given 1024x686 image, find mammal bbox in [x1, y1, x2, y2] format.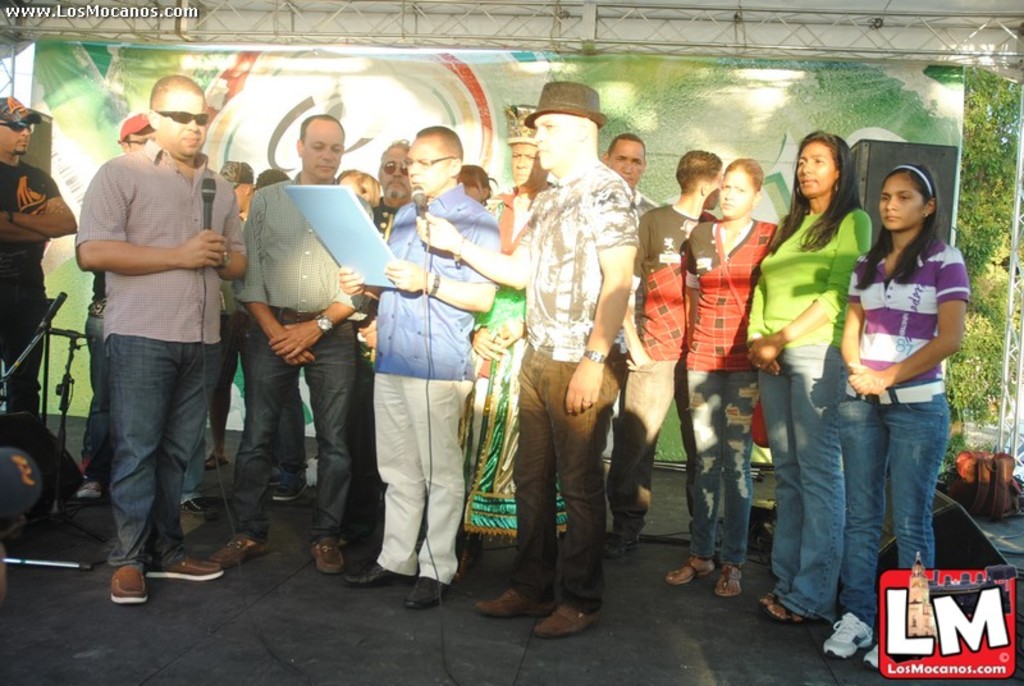
[817, 164, 970, 667].
